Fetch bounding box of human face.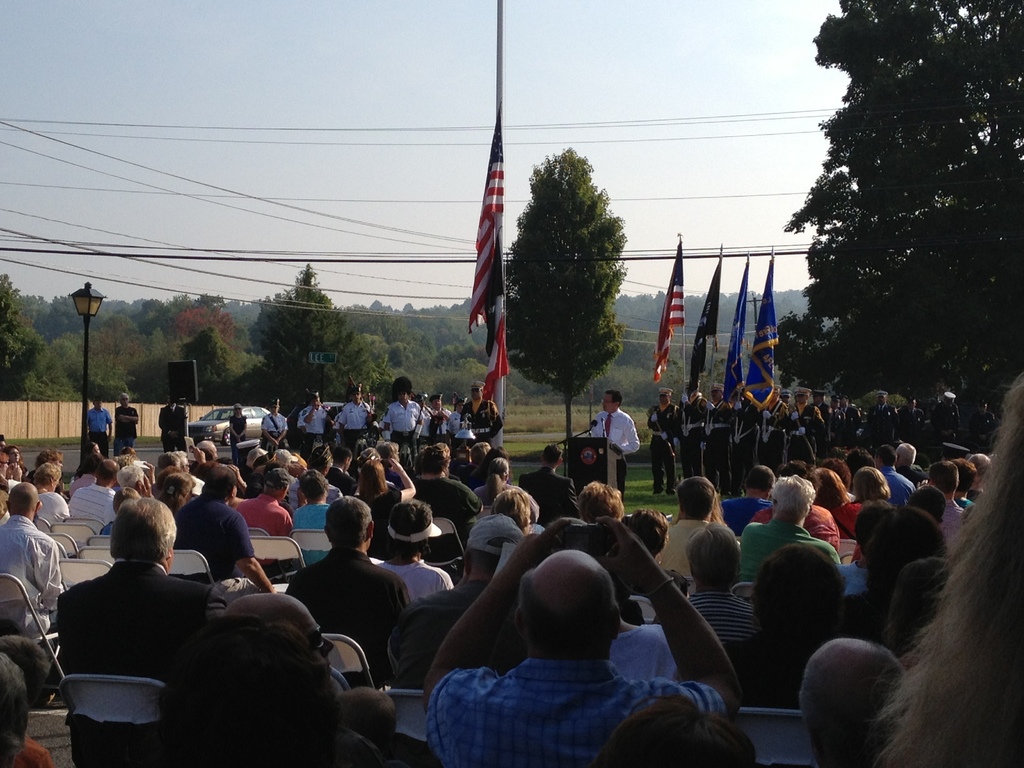
Bbox: <bbox>430, 399, 442, 410</bbox>.
